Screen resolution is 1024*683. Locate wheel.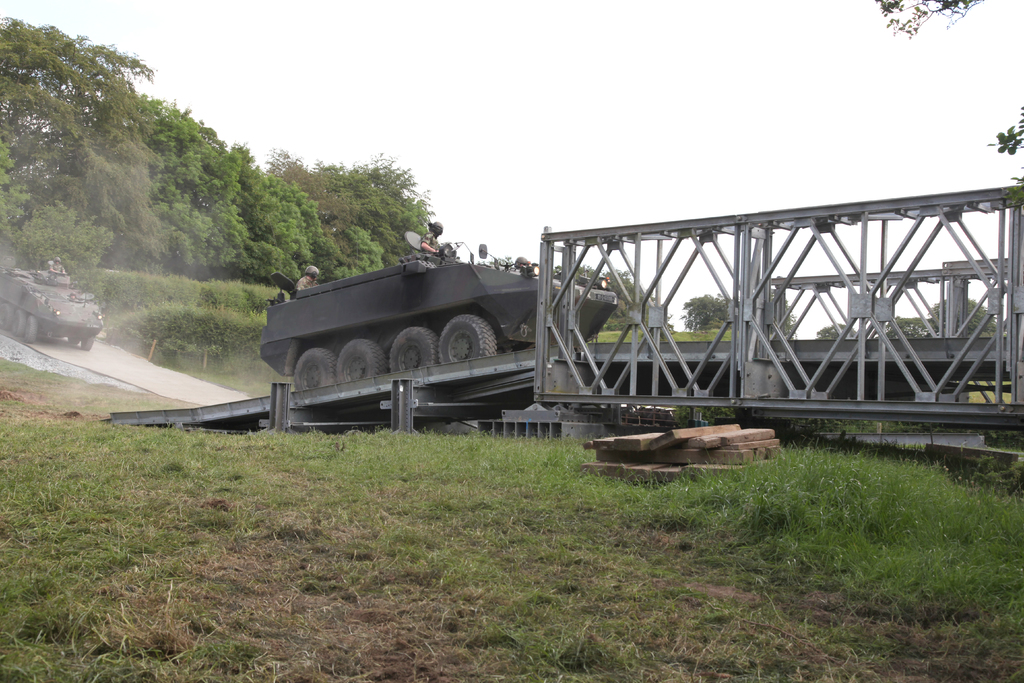
<bbox>451, 317, 501, 366</bbox>.
